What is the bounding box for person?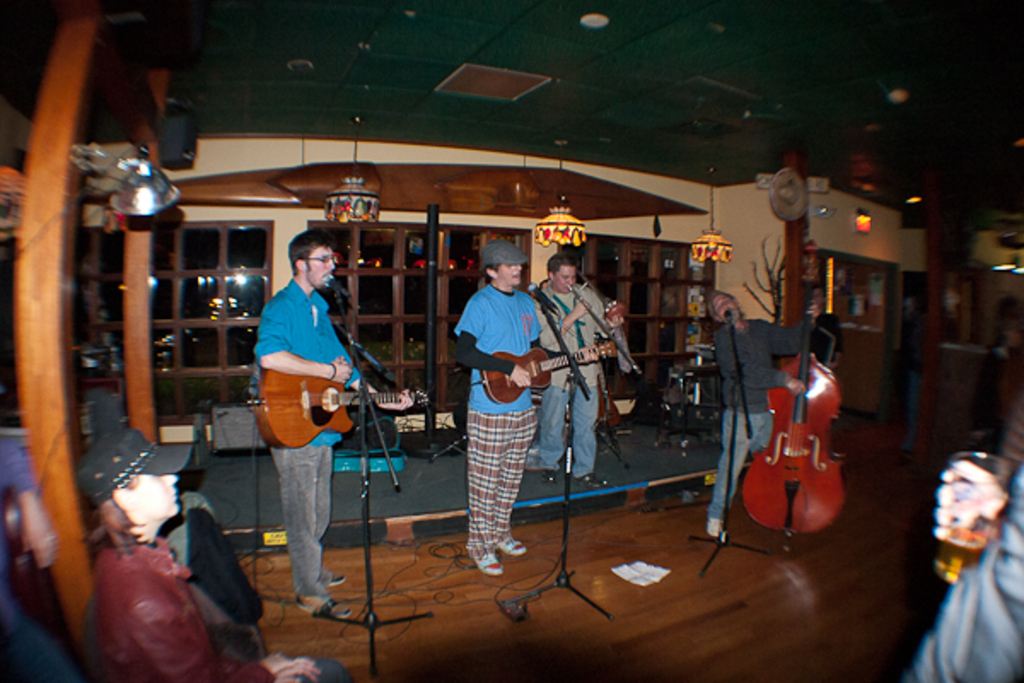
x1=254, y1=241, x2=386, y2=613.
